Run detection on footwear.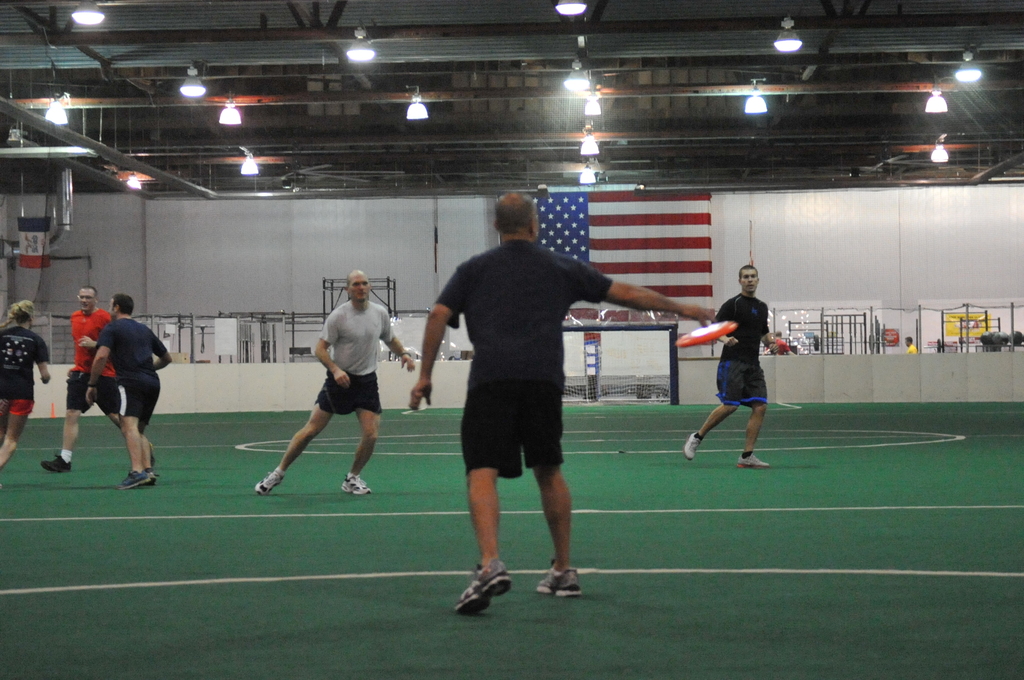
Result: Rect(685, 432, 705, 455).
